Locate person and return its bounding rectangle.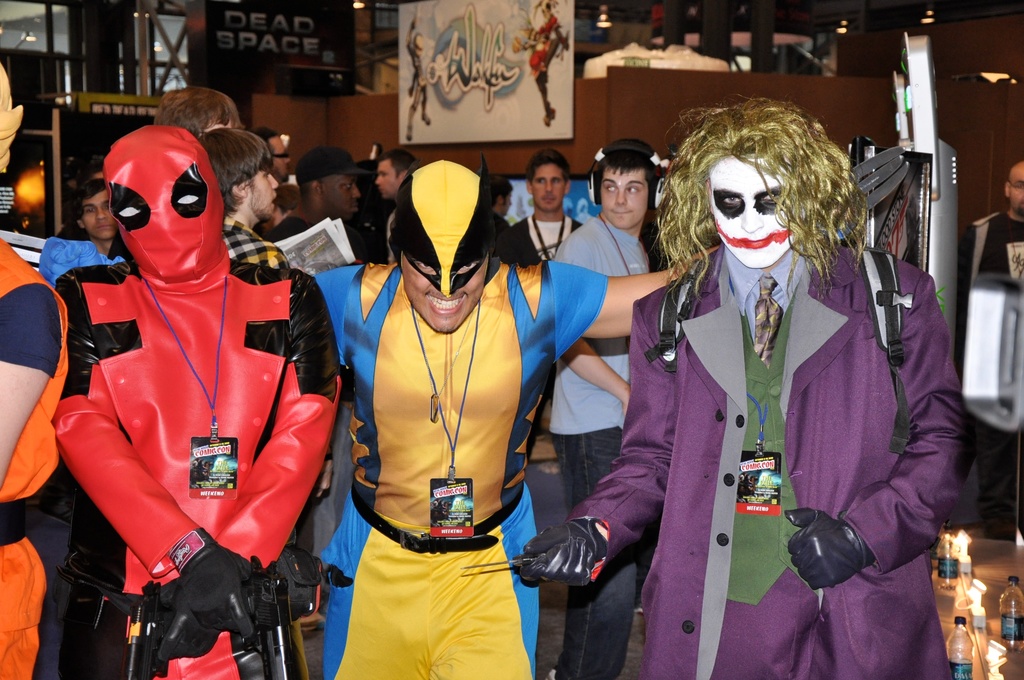
[53,128,348,679].
